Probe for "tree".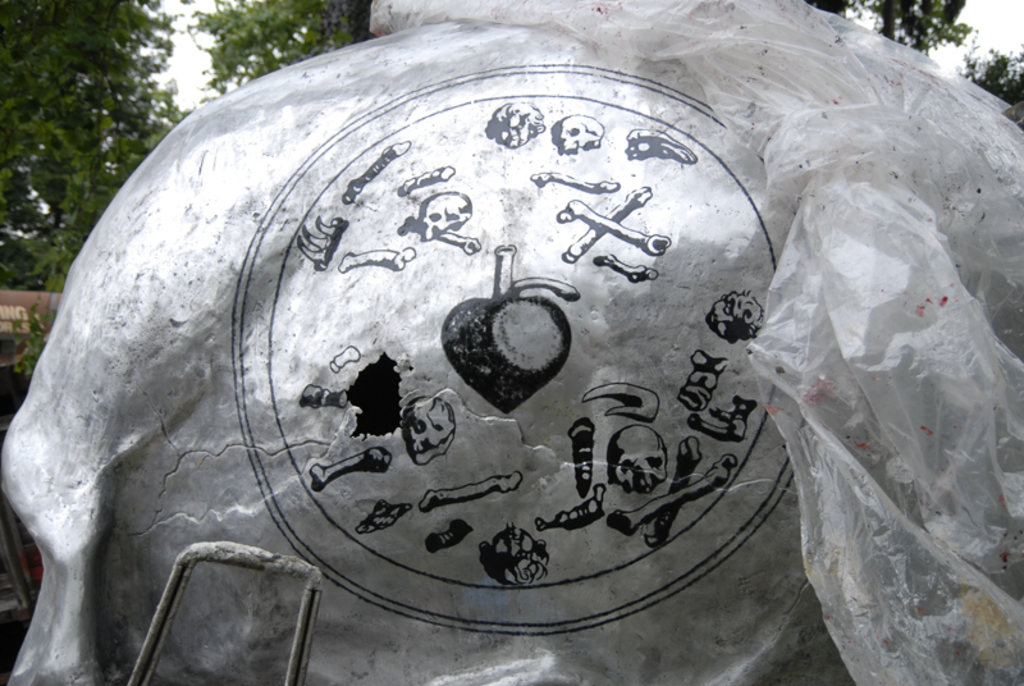
Probe result: rect(188, 0, 360, 104).
